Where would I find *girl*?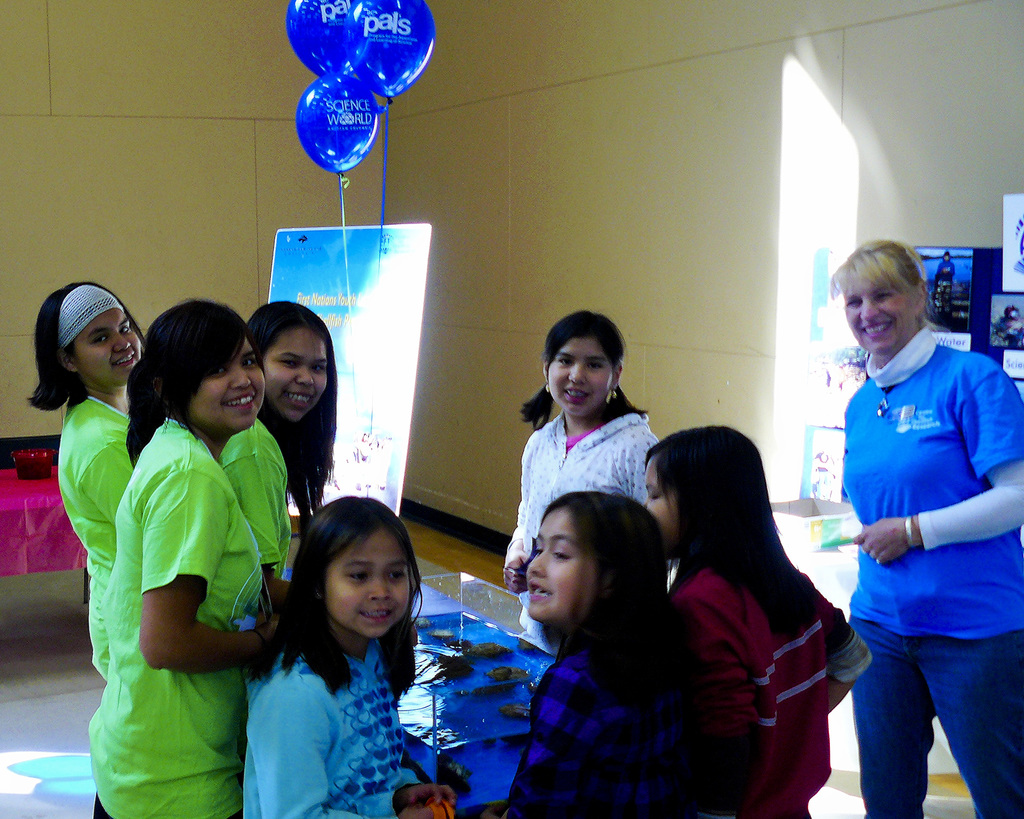
At region(489, 489, 714, 818).
